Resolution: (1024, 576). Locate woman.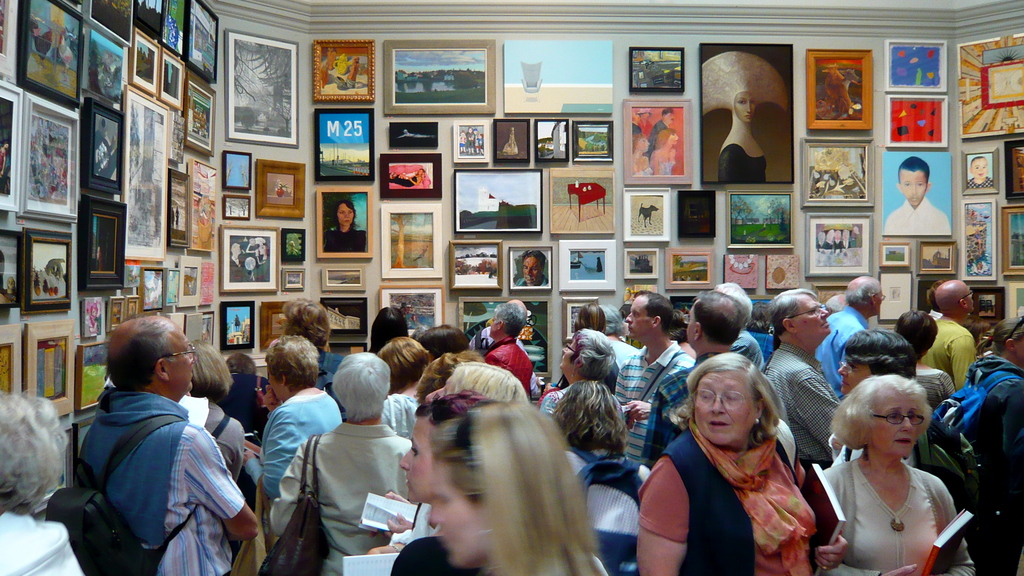
<box>646,338,834,569</box>.
